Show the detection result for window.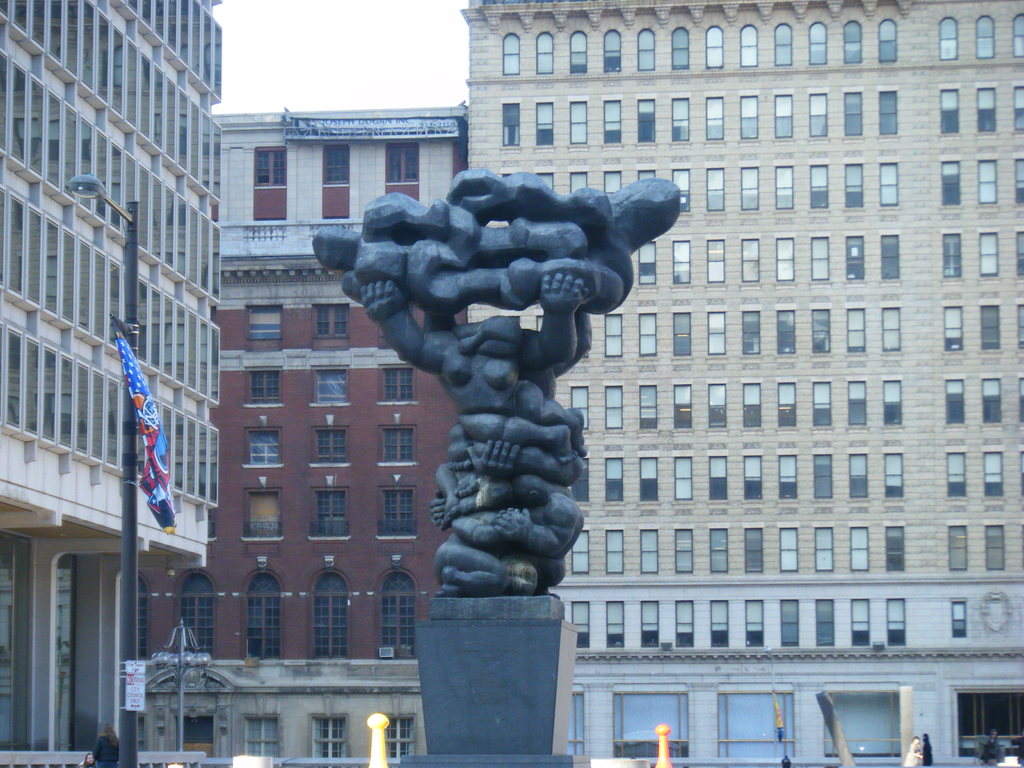
x1=877 y1=228 x2=898 y2=280.
